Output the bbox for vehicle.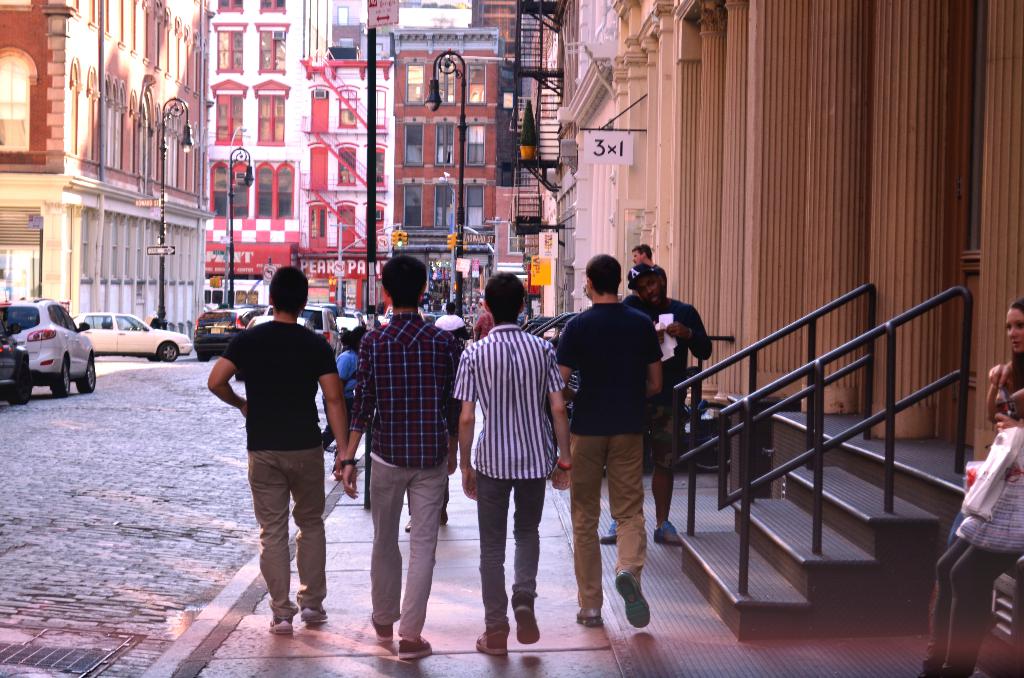
<region>191, 307, 263, 360</region>.
